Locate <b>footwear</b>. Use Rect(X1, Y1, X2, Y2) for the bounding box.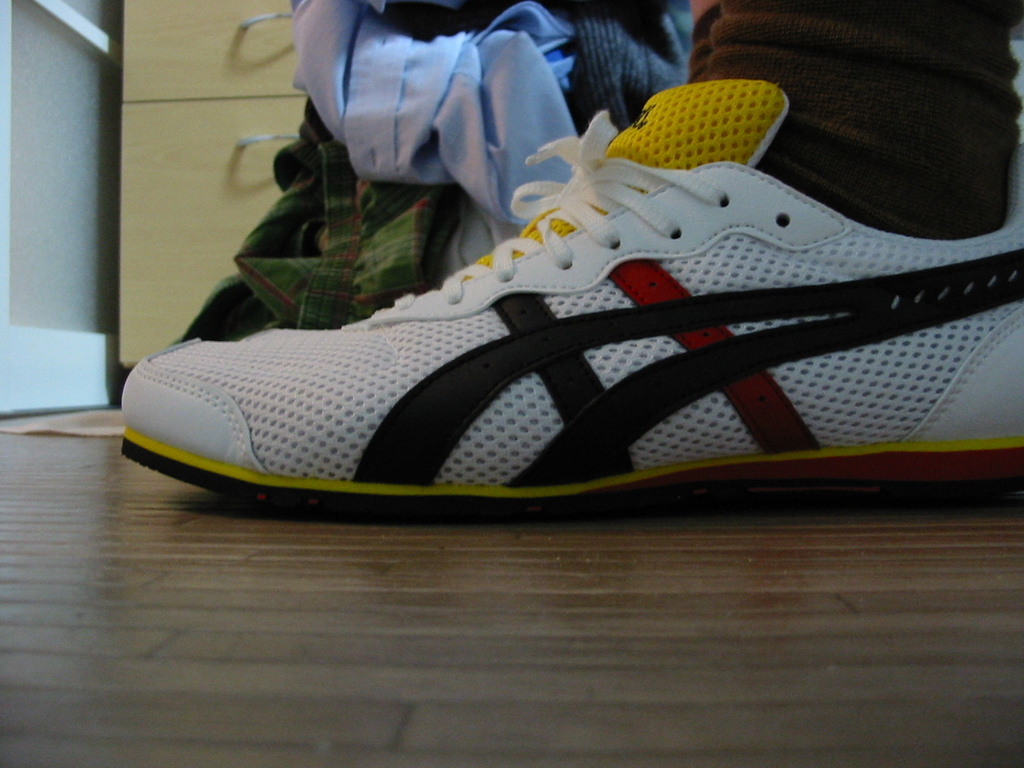
Rect(120, 83, 1023, 497).
